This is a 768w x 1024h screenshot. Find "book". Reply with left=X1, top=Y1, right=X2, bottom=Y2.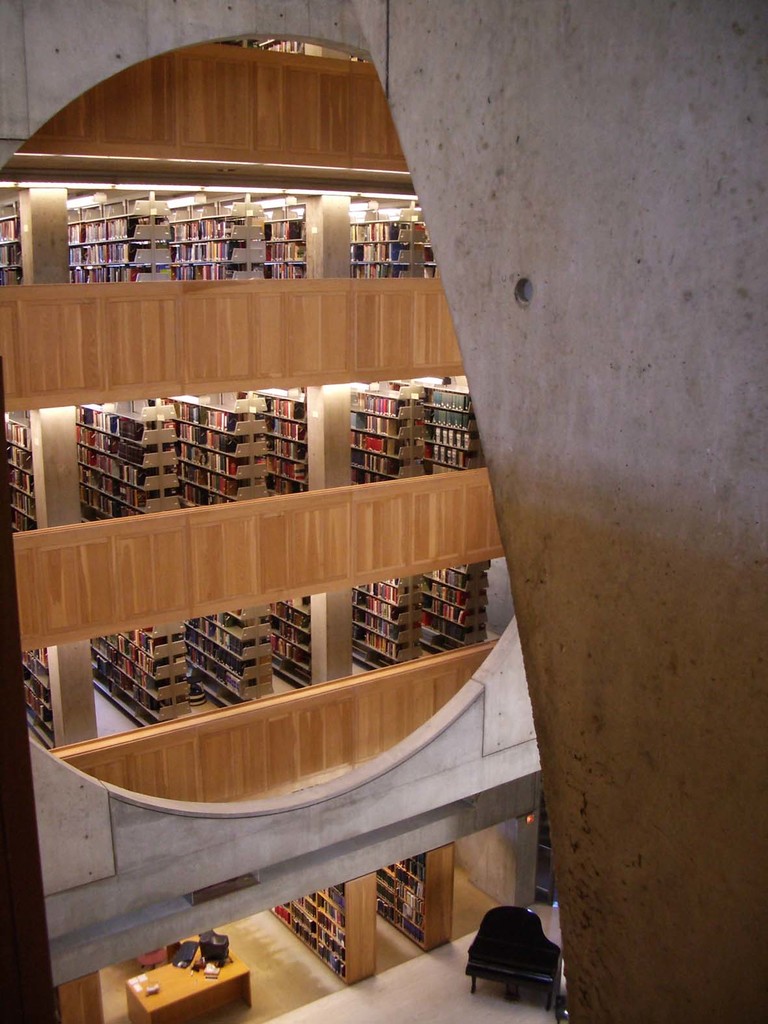
left=373, top=847, right=429, bottom=943.
